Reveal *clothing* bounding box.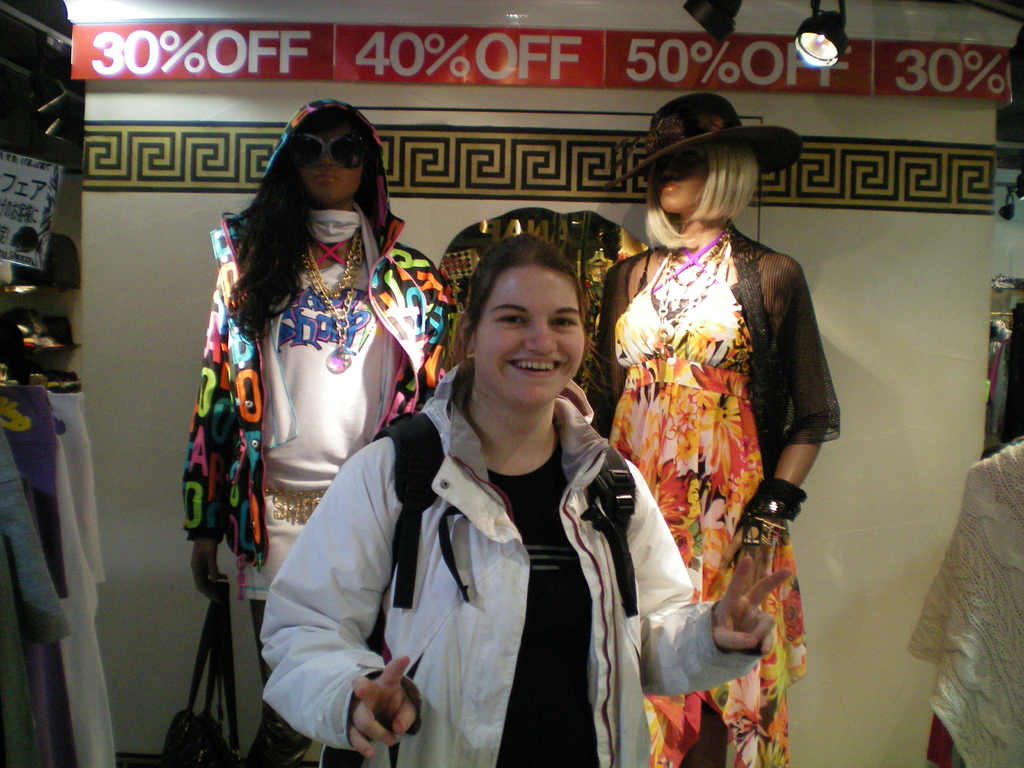
Revealed: <region>176, 93, 460, 680</region>.
